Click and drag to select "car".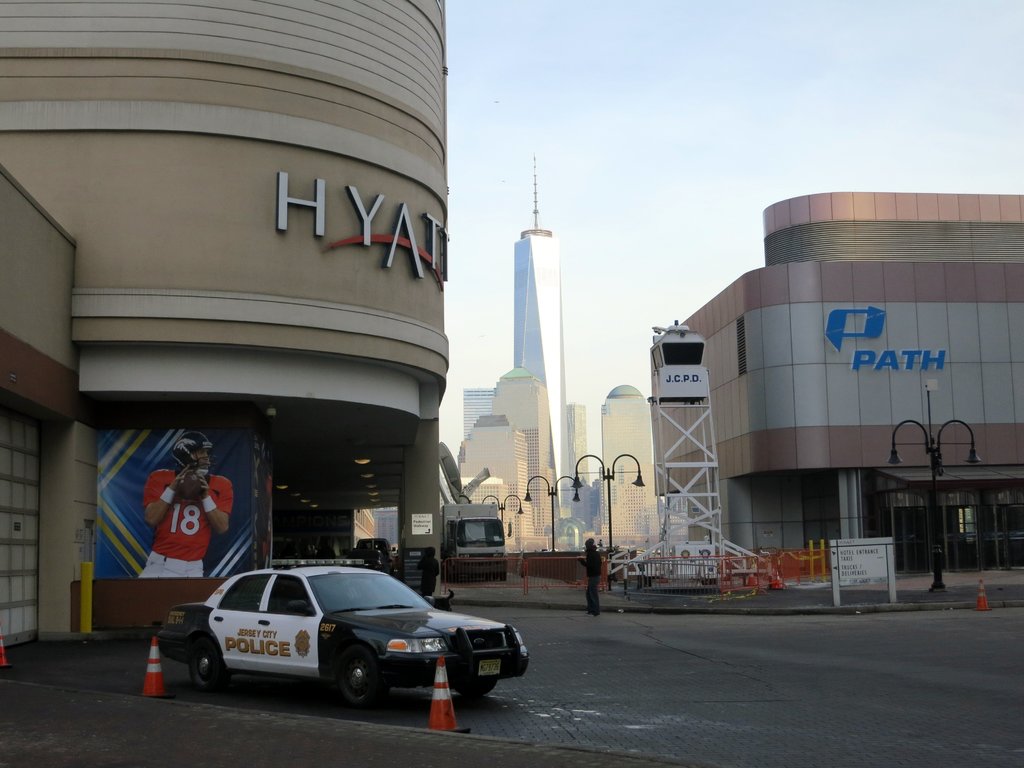
Selection: (x1=351, y1=538, x2=390, y2=558).
